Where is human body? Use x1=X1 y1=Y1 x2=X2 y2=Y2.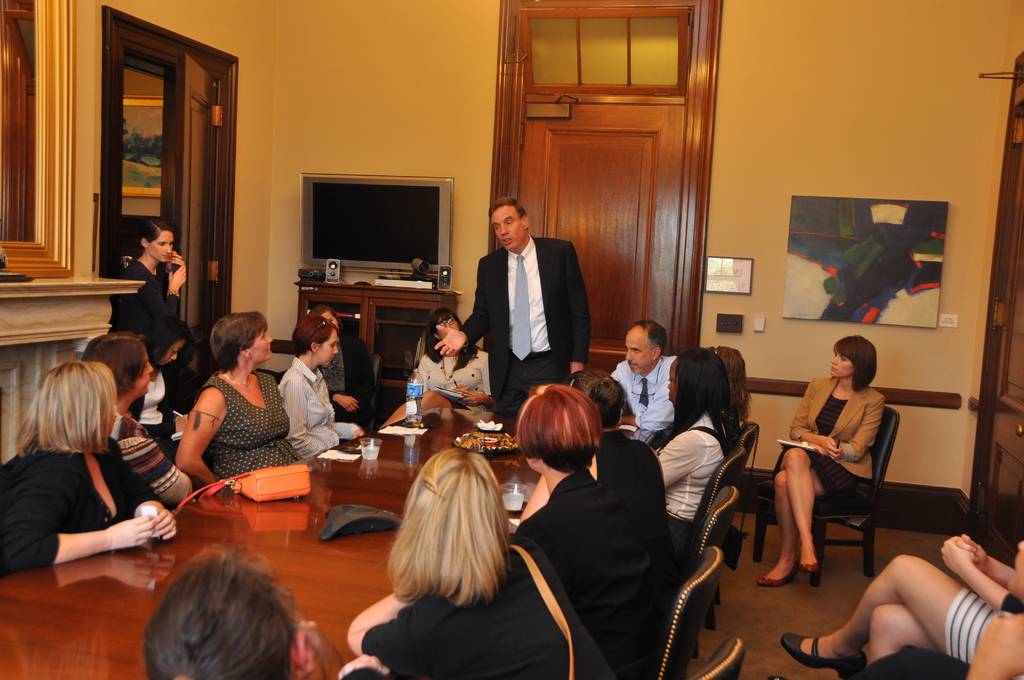
x1=435 y1=231 x2=595 y2=419.
